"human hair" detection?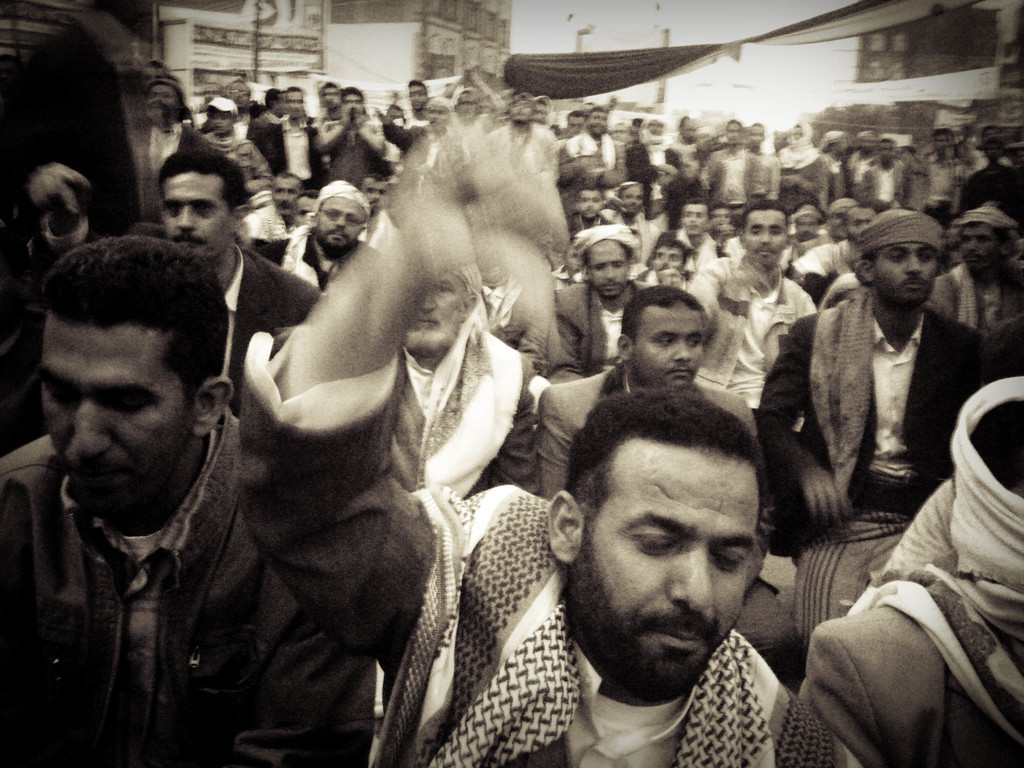
l=38, t=228, r=221, b=443
